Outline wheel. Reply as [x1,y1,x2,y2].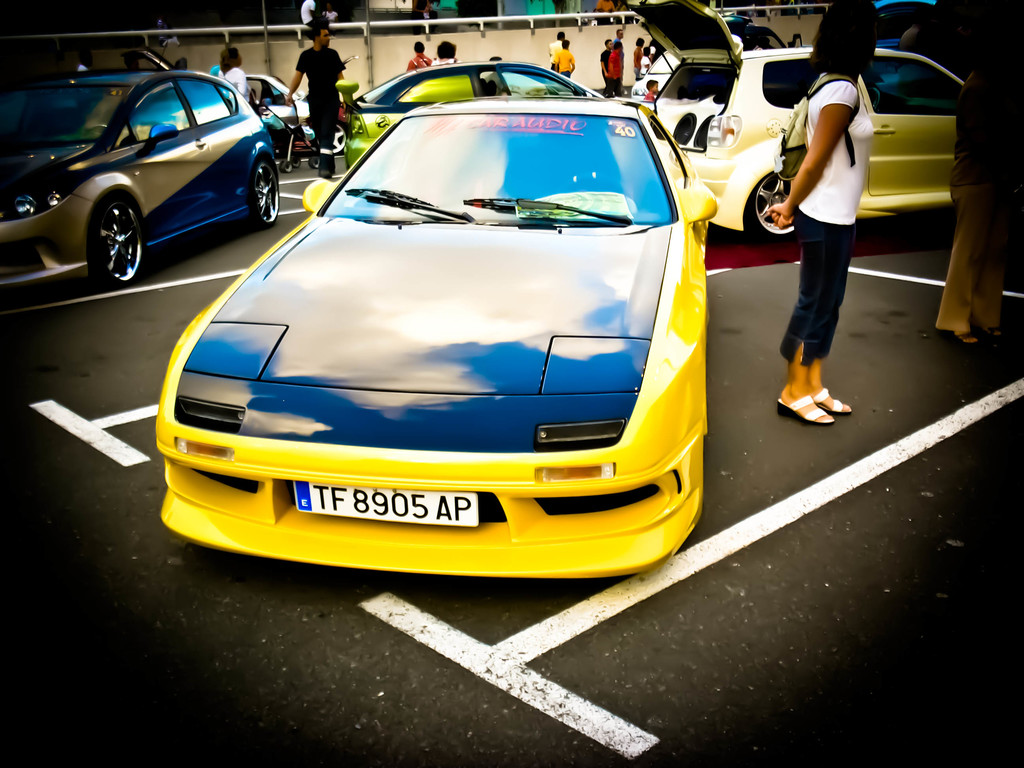
[84,195,145,287].
